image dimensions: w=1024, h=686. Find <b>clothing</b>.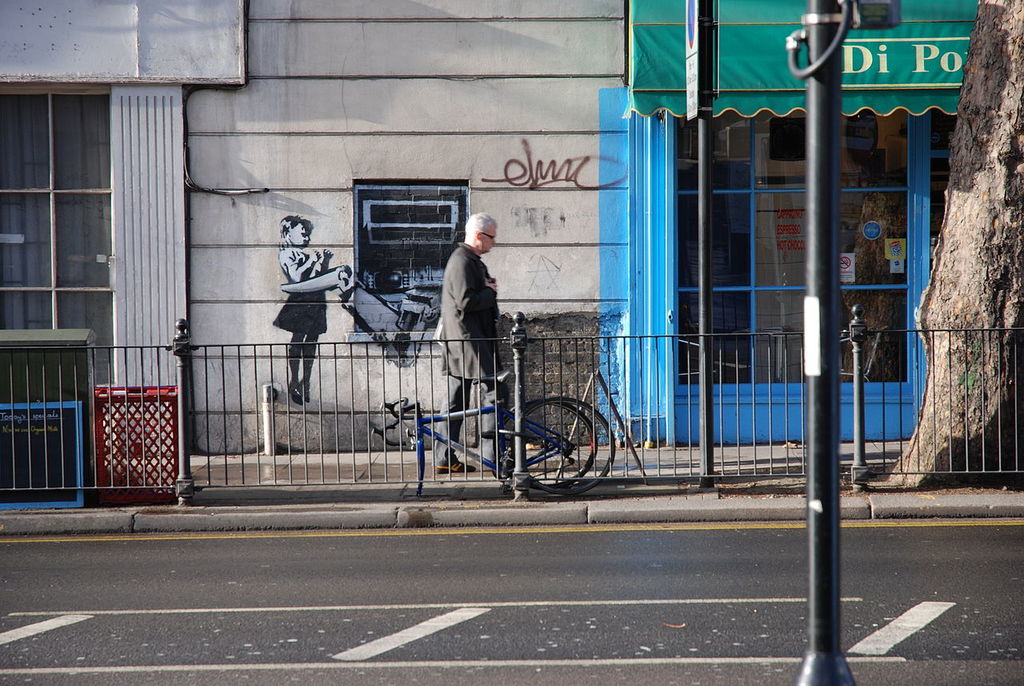
(left=429, top=240, right=510, bottom=466).
